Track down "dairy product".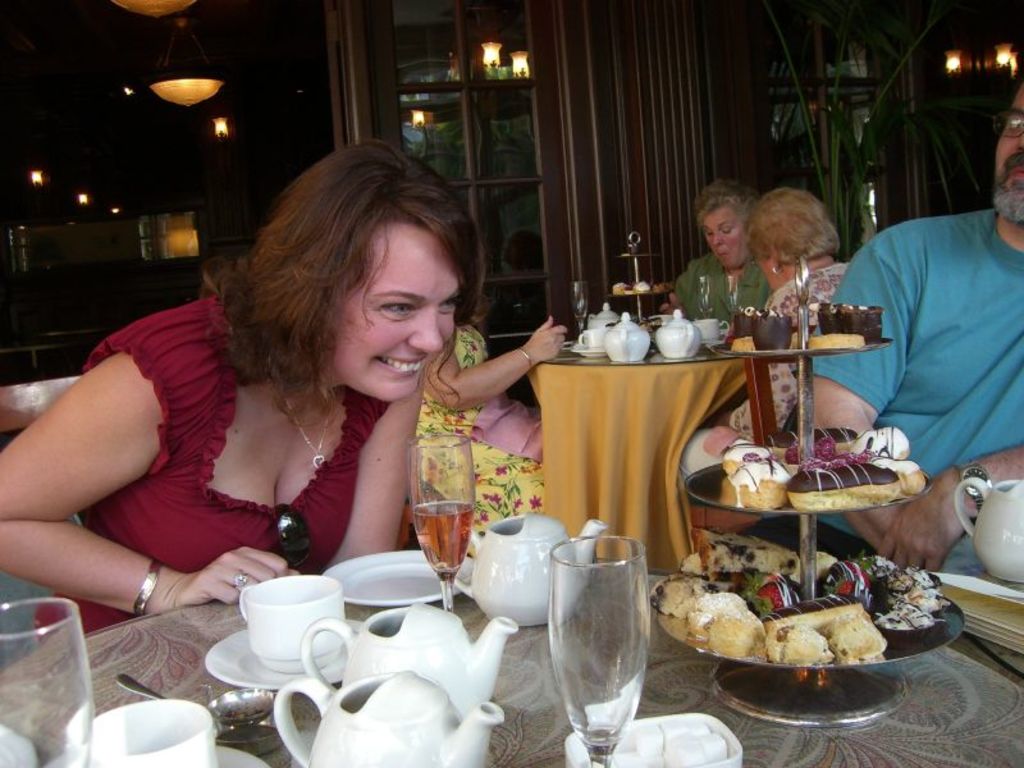
Tracked to select_region(786, 465, 899, 502).
